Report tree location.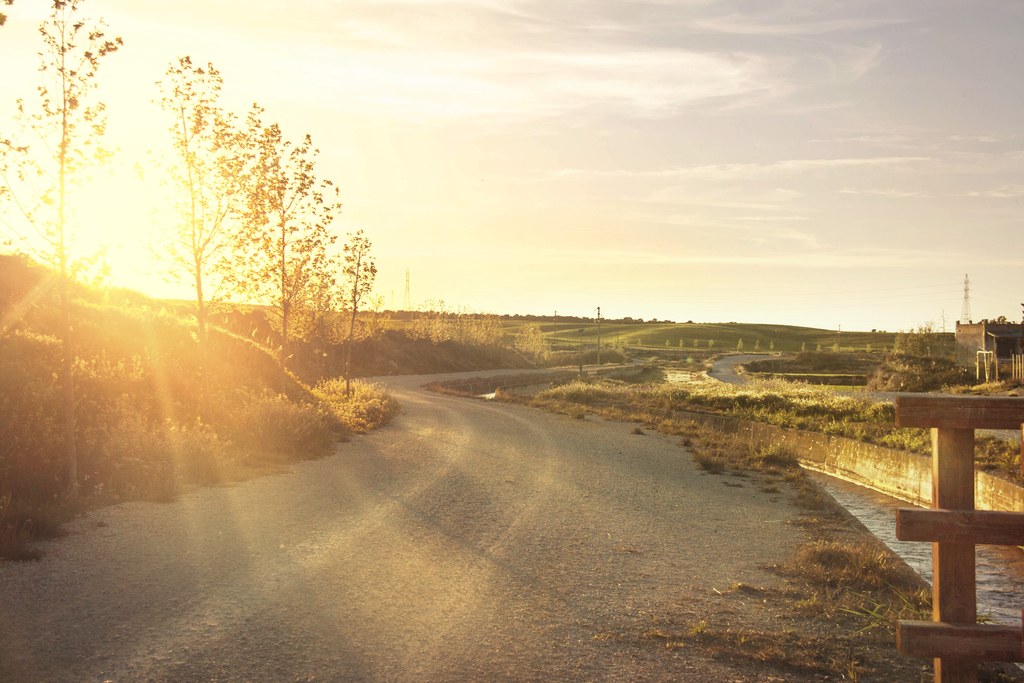
Report: [left=897, top=319, right=938, bottom=352].
